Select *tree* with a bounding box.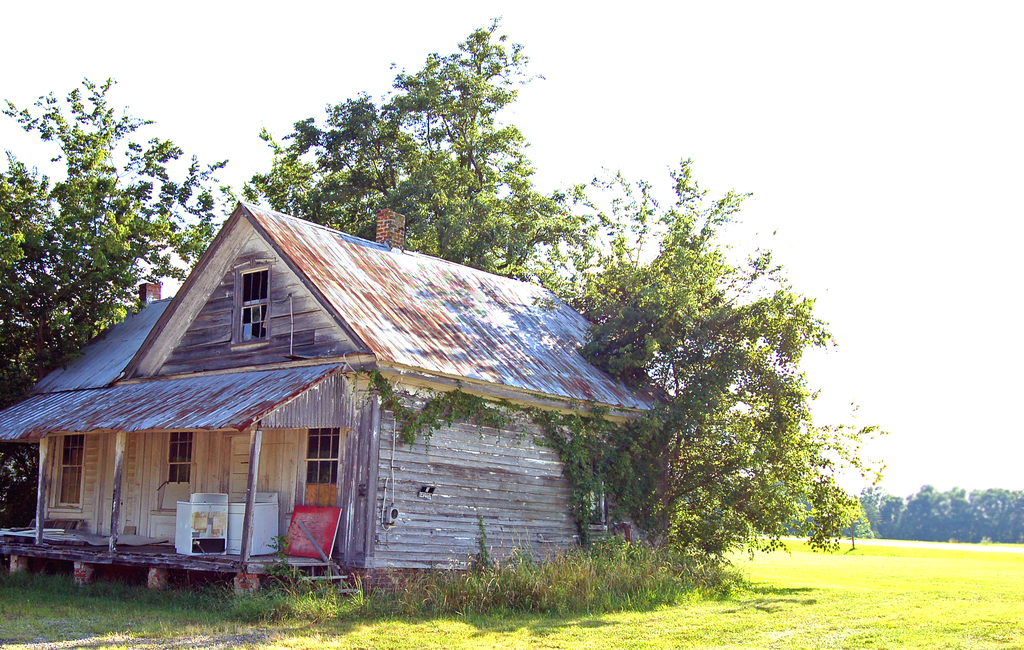
<bbox>266, 17, 571, 279</bbox>.
